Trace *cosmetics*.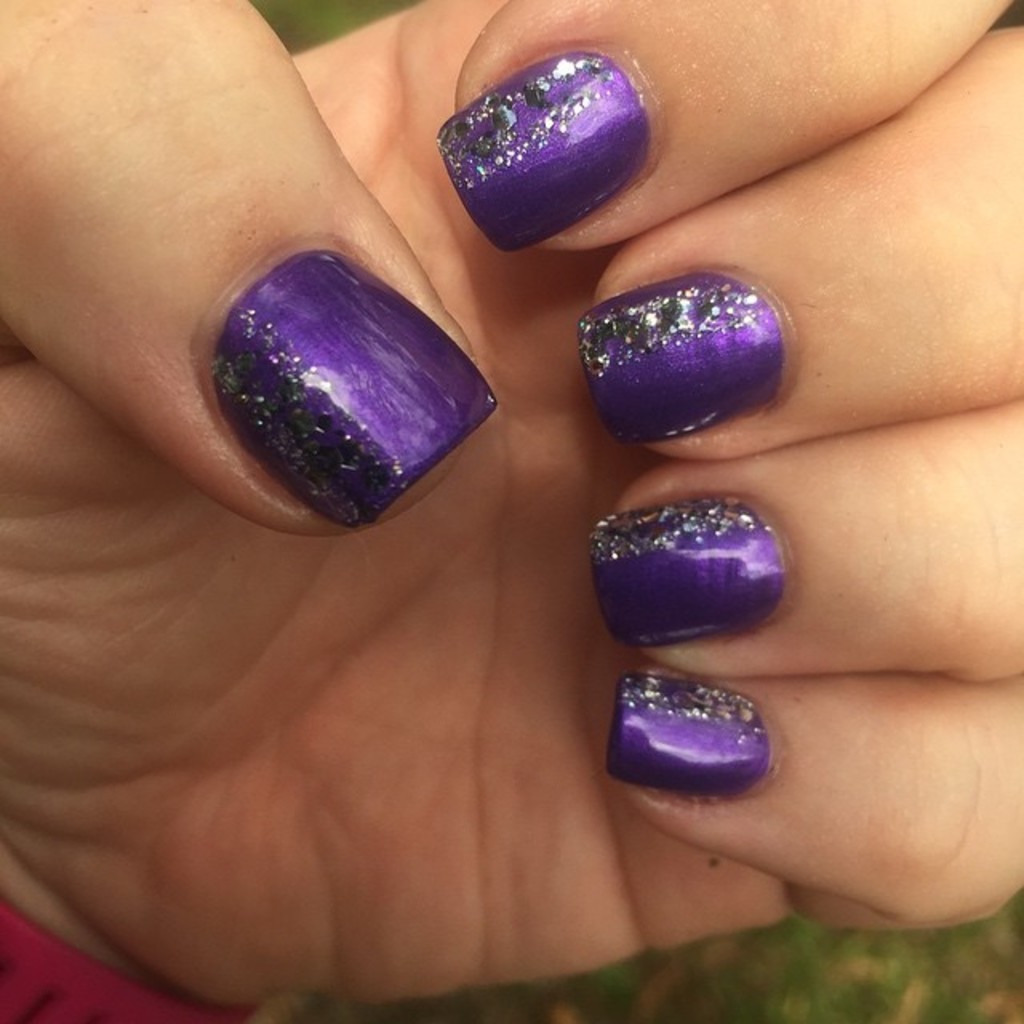
Traced to 202:246:501:536.
